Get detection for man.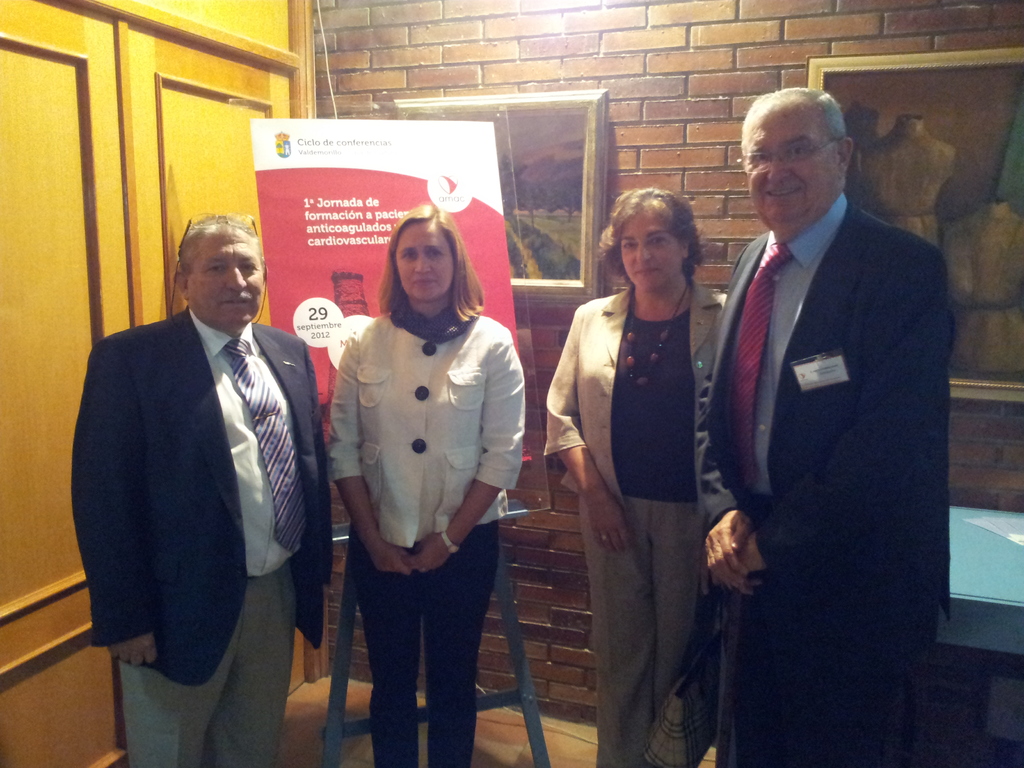
Detection: 689,60,959,767.
